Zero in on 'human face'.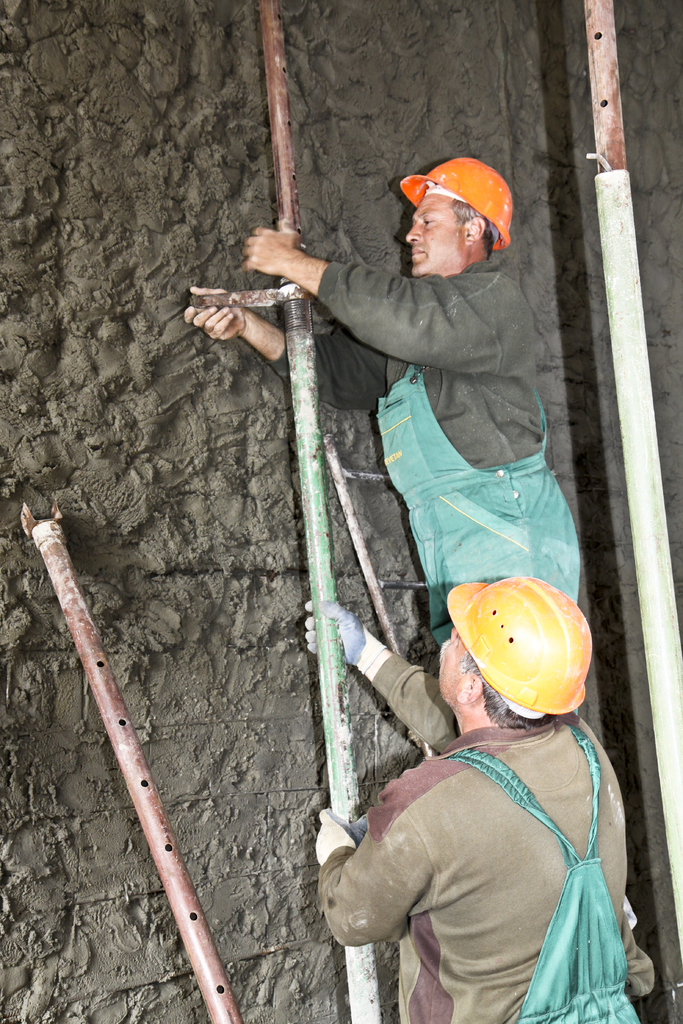
Zeroed in: select_region(436, 625, 463, 705).
